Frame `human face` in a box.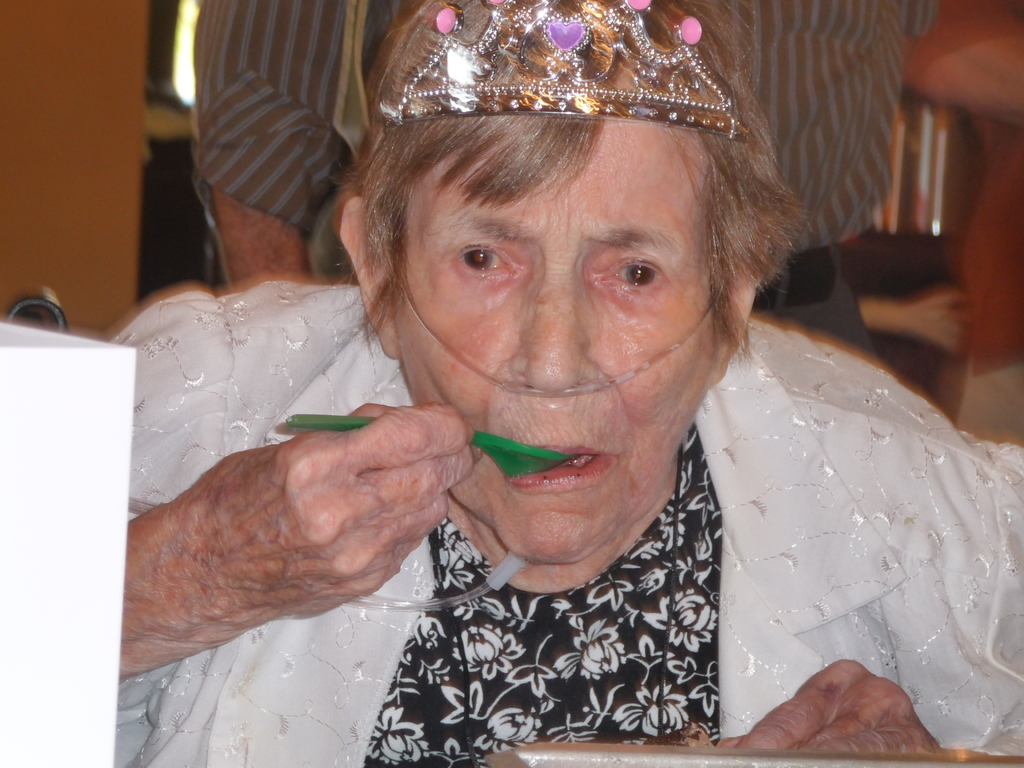
detection(399, 125, 716, 563).
